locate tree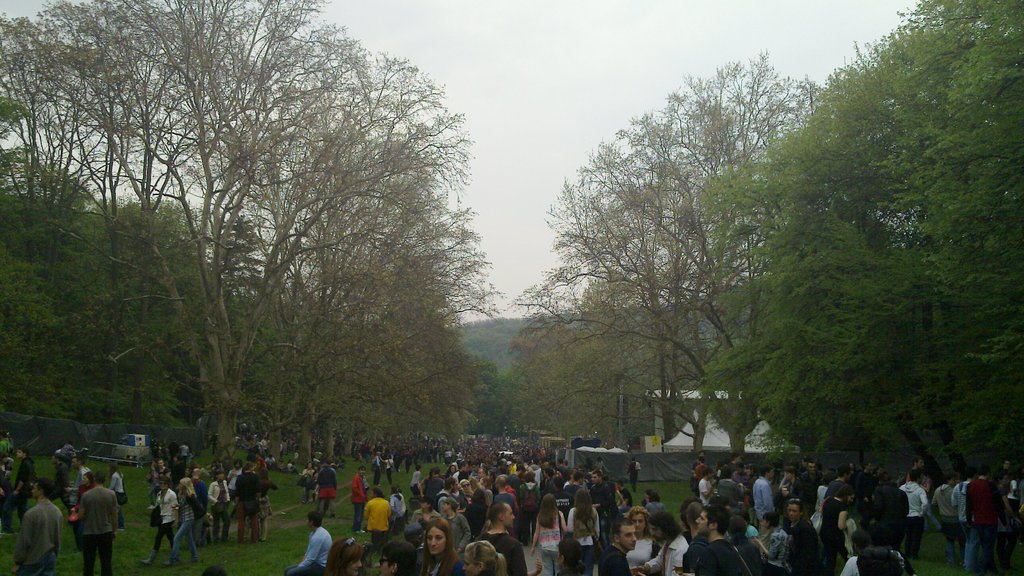
bbox(271, 135, 511, 452)
